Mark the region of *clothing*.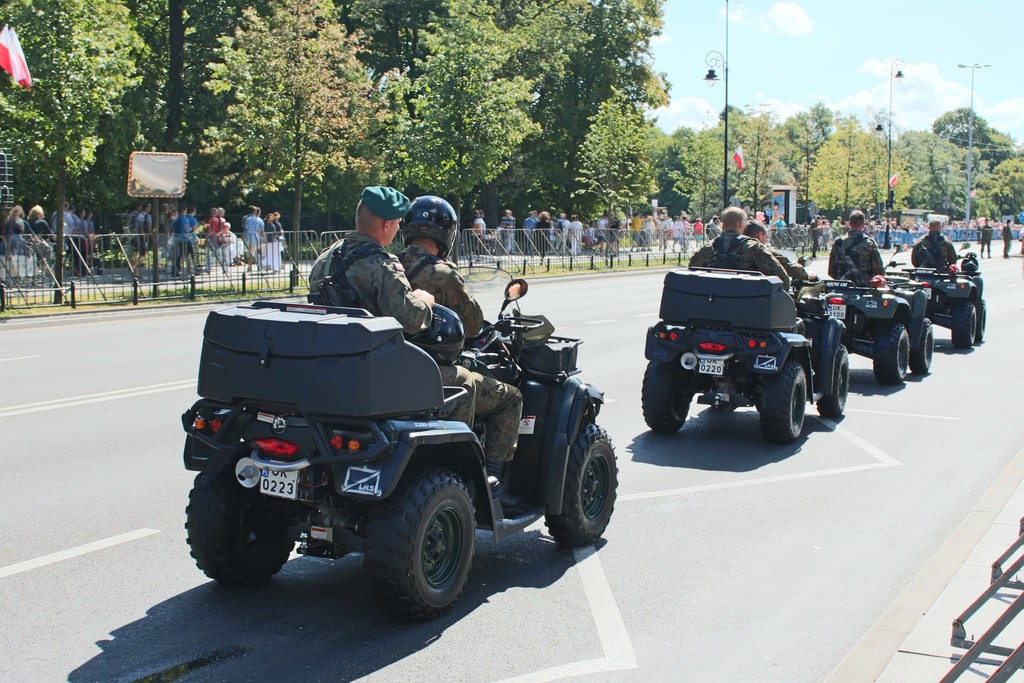
Region: x1=218, y1=216, x2=223, y2=257.
